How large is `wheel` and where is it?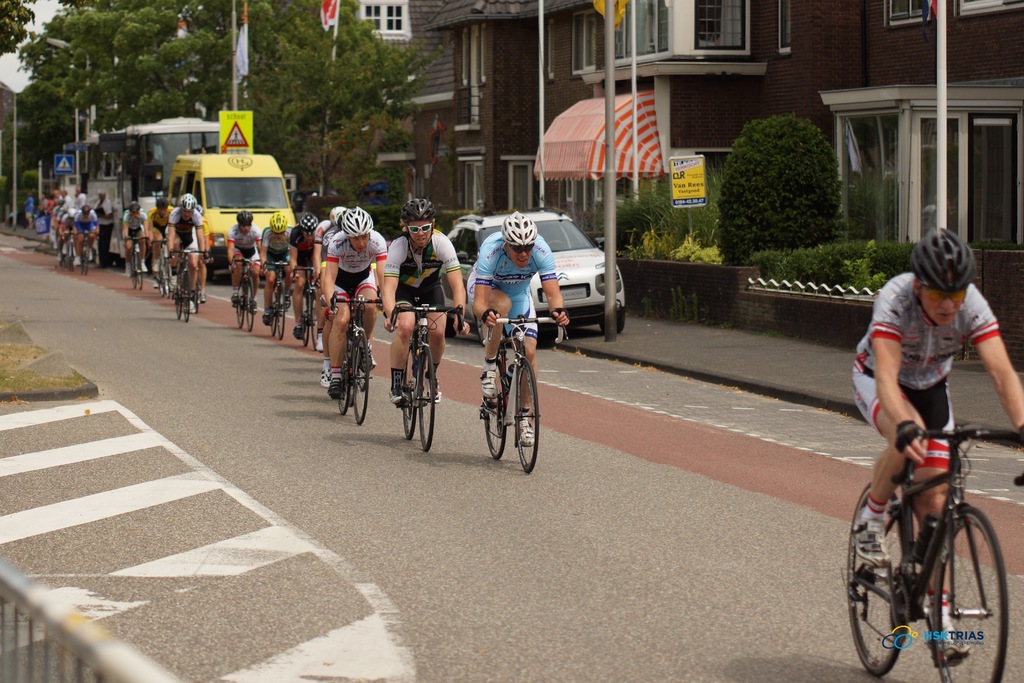
Bounding box: (left=175, top=277, right=181, bottom=320).
